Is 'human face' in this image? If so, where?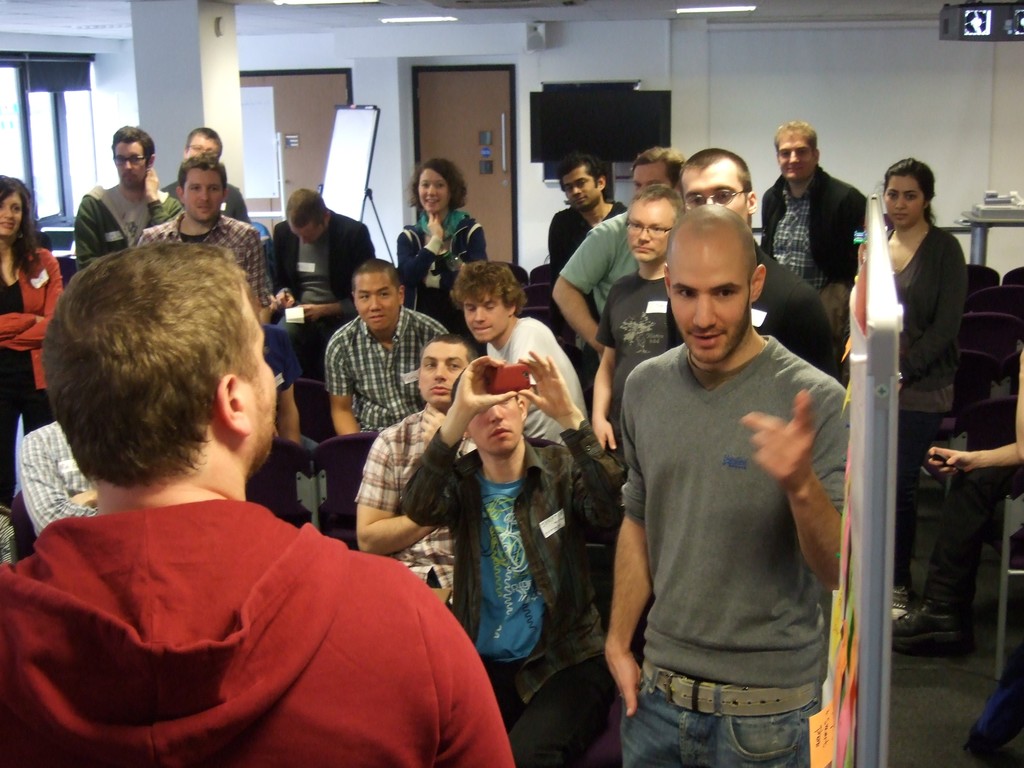
Yes, at {"x1": 626, "y1": 203, "x2": 676, "y2": 260}.
